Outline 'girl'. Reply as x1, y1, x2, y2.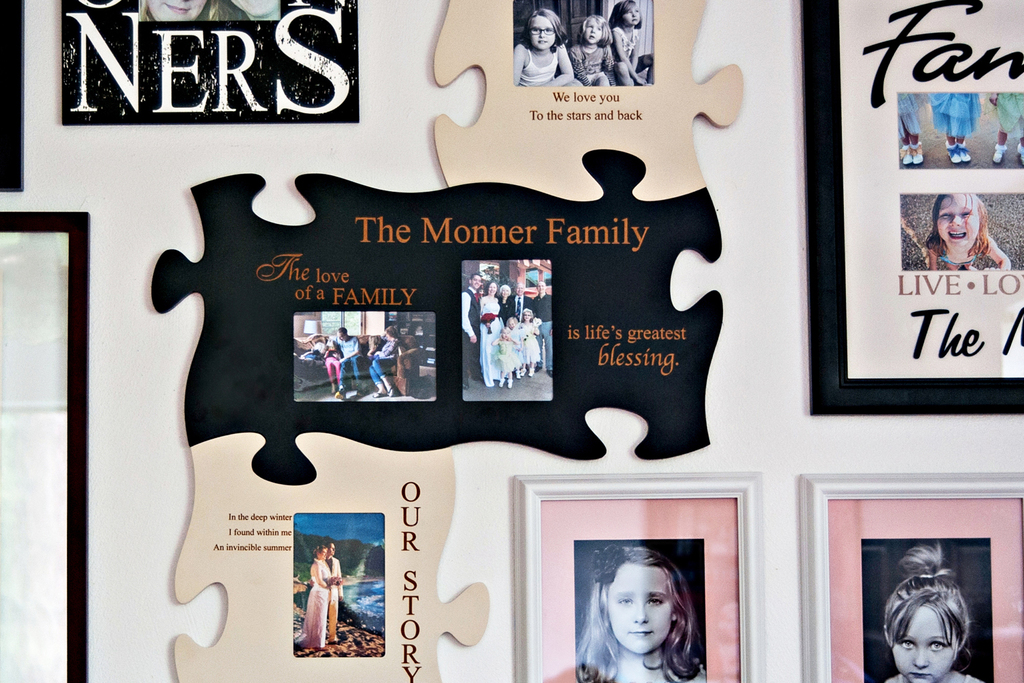
510, 8, 582, 86.
